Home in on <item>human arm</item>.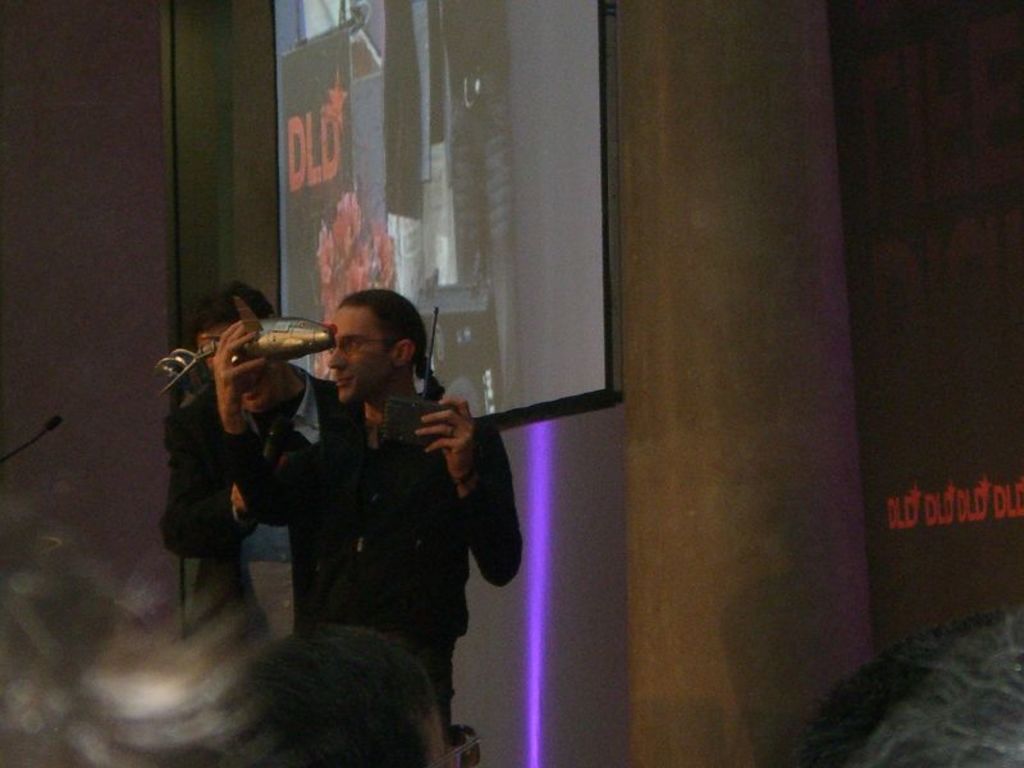
Homed in at bbox=(411, 398, 476, 493).
